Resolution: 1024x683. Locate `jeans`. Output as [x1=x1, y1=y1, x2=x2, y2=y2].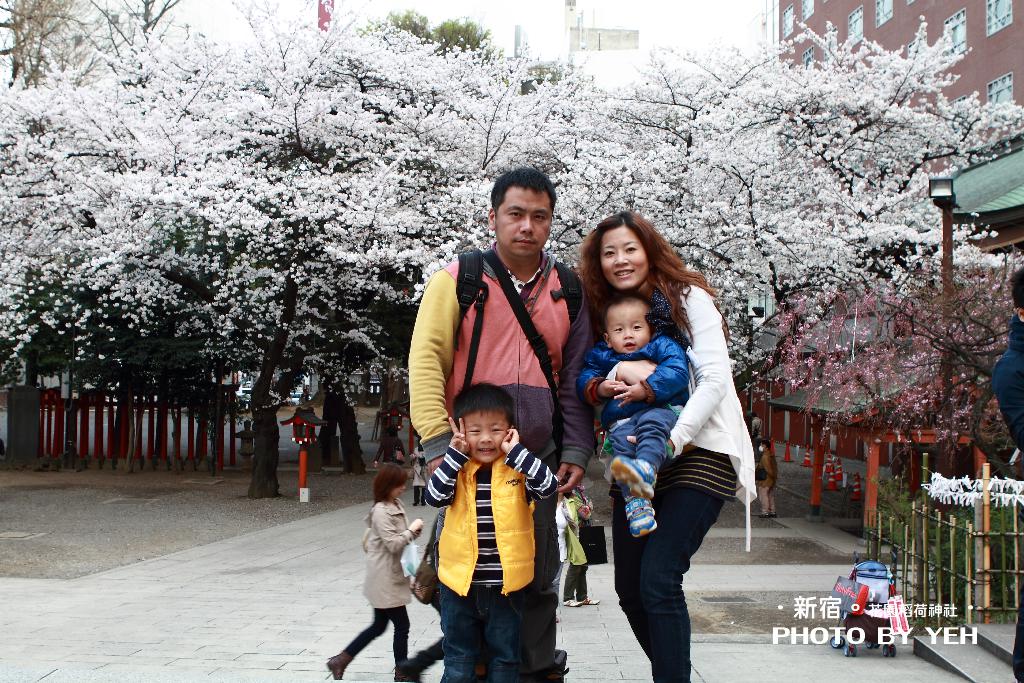
[x1=335, y1=609, x2=412, y2=678].
